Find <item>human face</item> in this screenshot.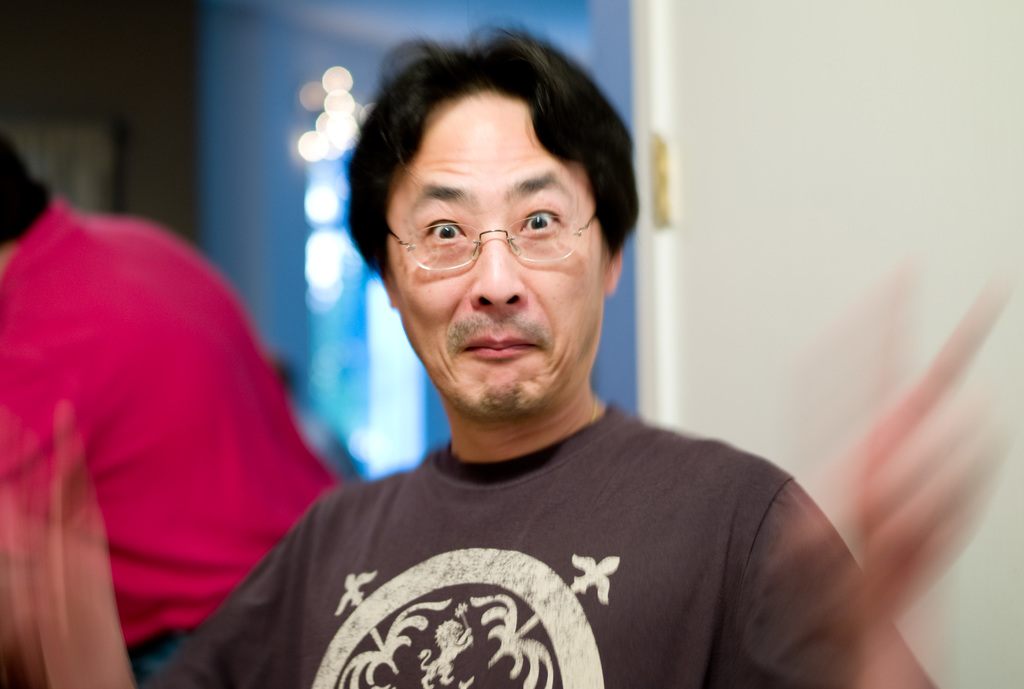
The bounding box for <item>human face</item> is bbox(385, 95, 604, 417).
